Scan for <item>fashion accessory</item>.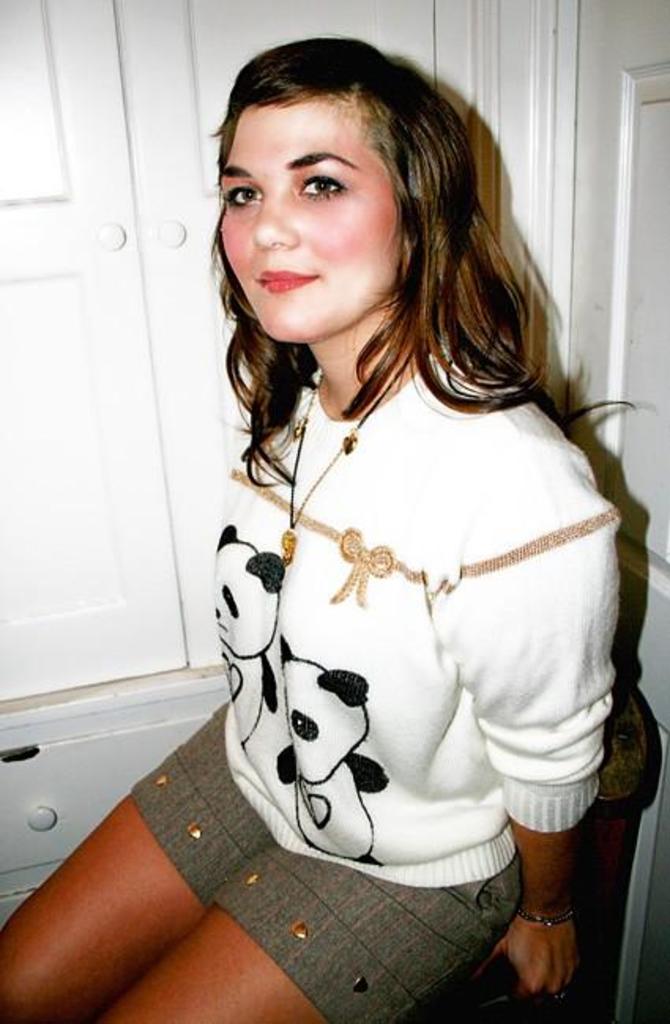
Scan result: x1=288, y1=351, x2=418, y2=562.
